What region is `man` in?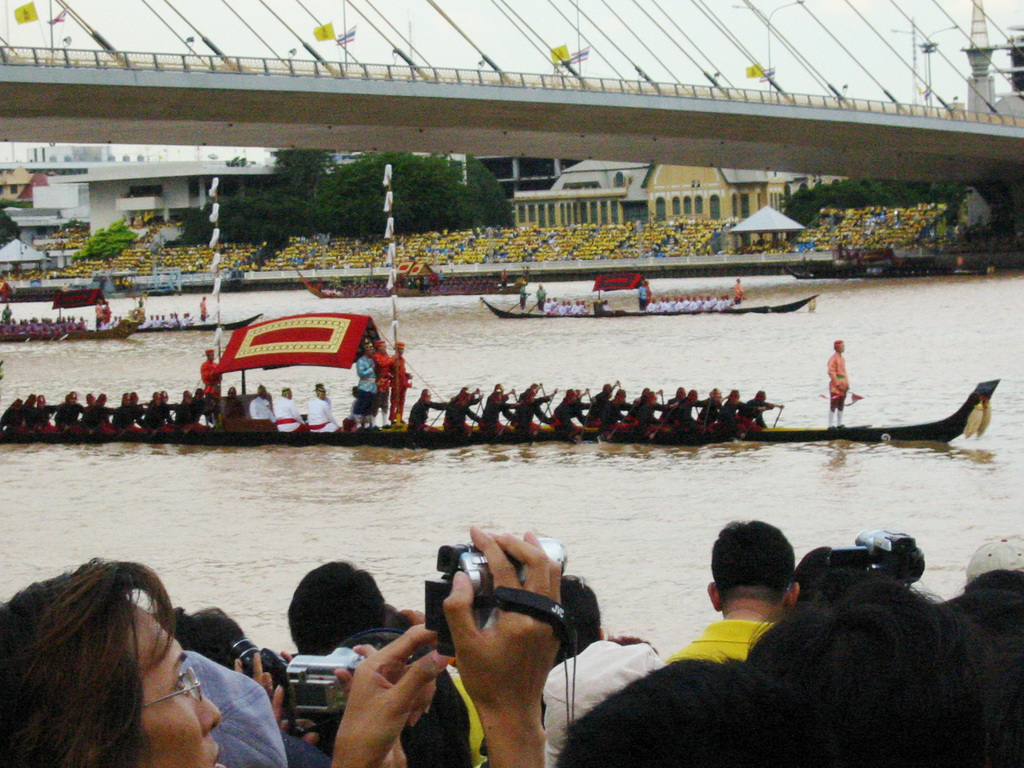
l=822, t=338, r=849, b=428.
